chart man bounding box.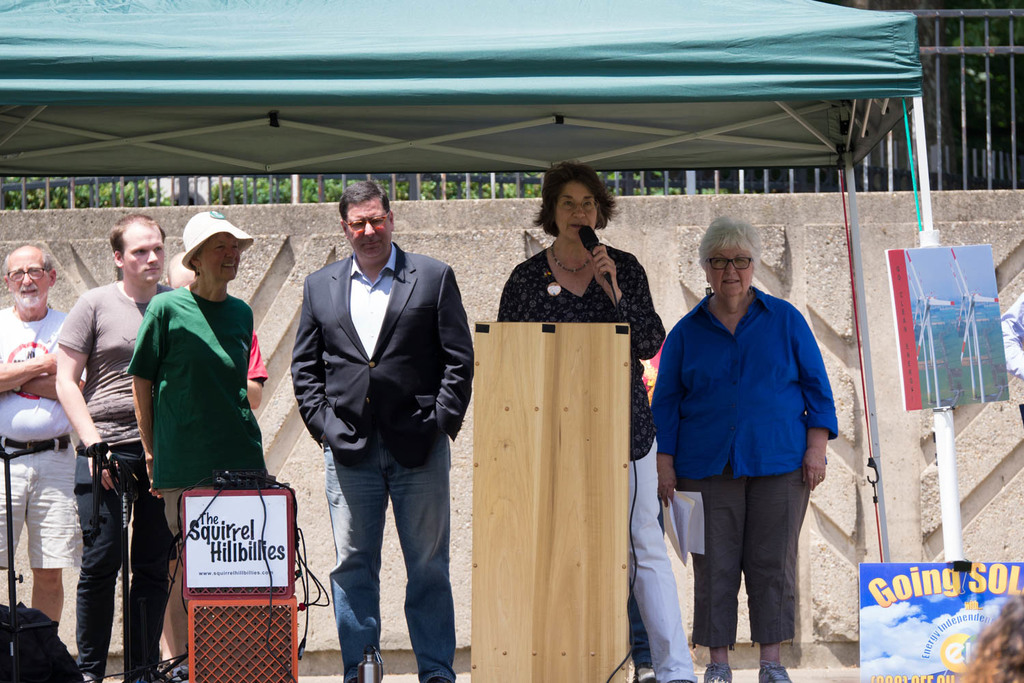
Charted: BBox(165, 251, 268, 670).
